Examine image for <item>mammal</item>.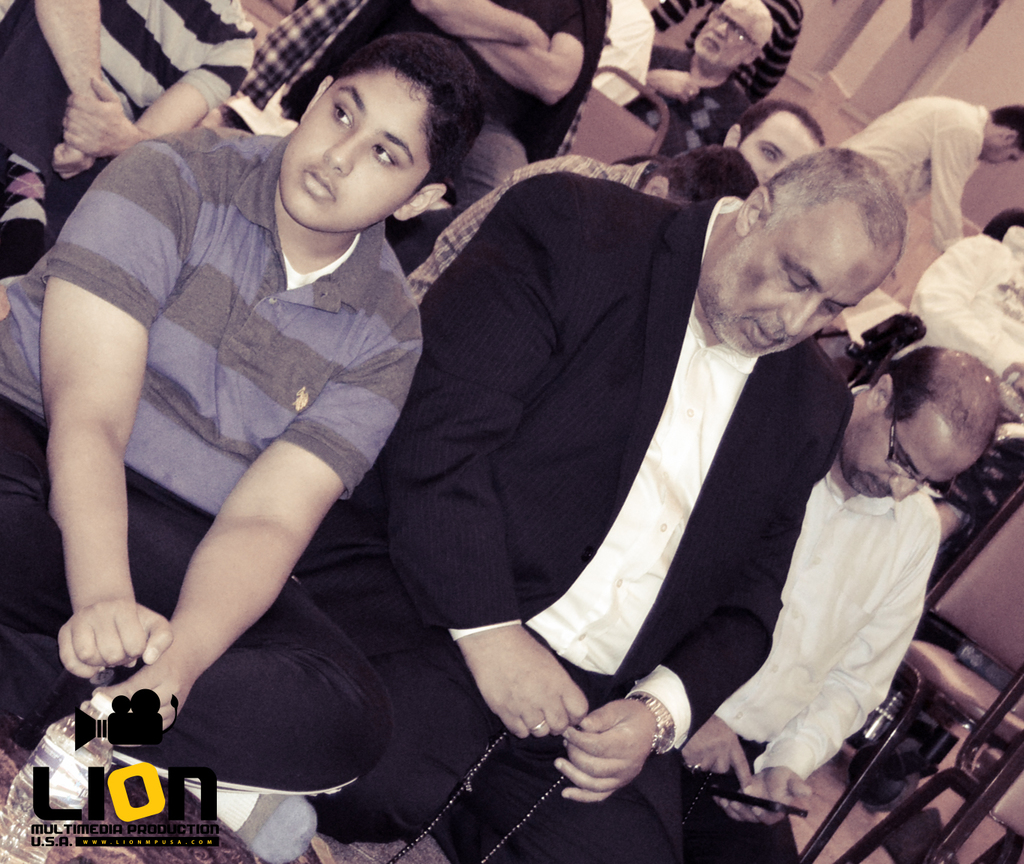
Examination result: {"left": 713, "top": 100, "right": 832, "bottom": 188}.
